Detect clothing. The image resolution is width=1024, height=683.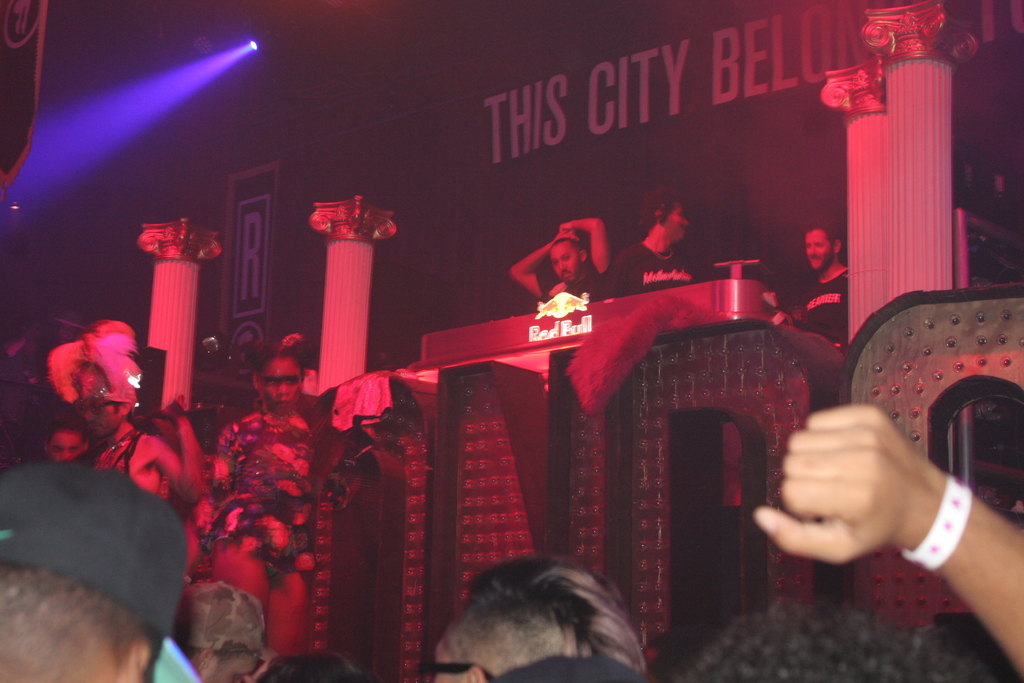
locate(87, 422, 159, 491).
